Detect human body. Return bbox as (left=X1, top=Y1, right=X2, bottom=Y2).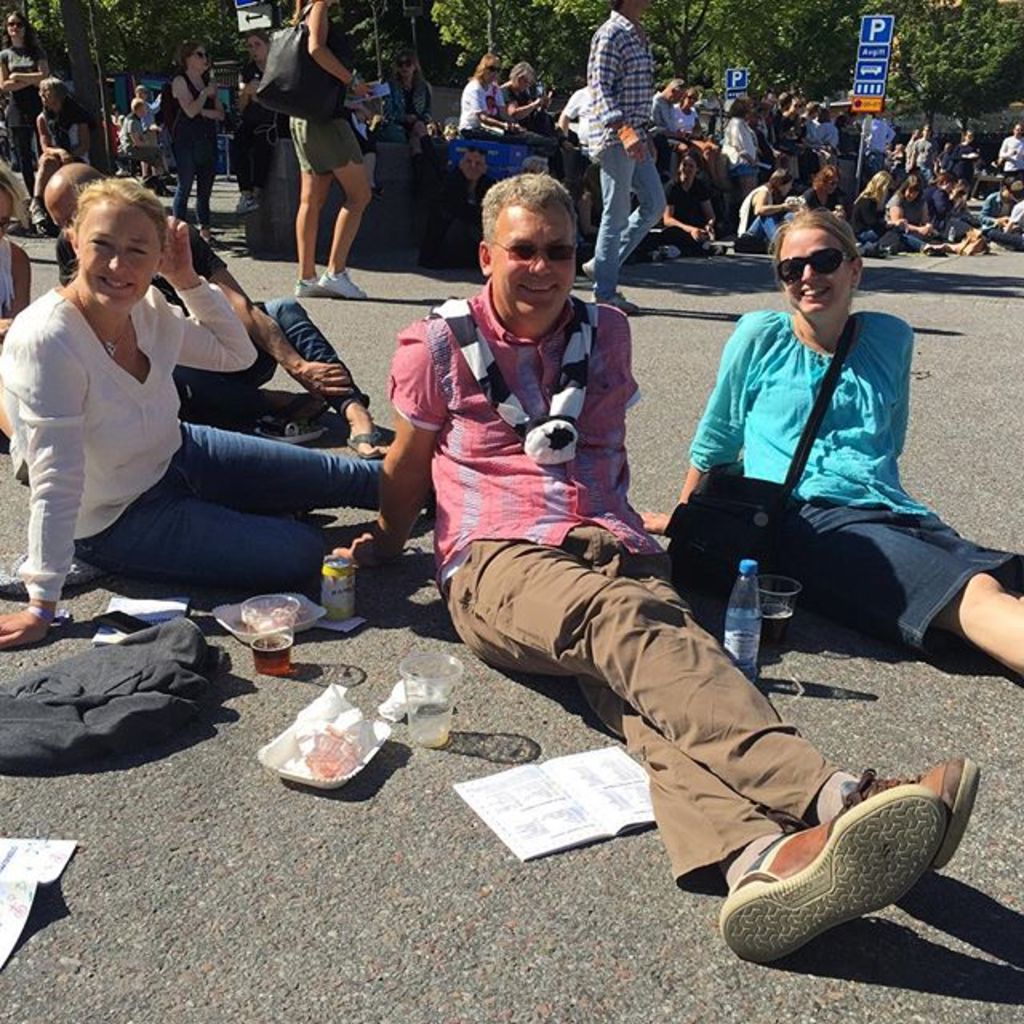
(left=227, top=61, right=288, bottom=208).
